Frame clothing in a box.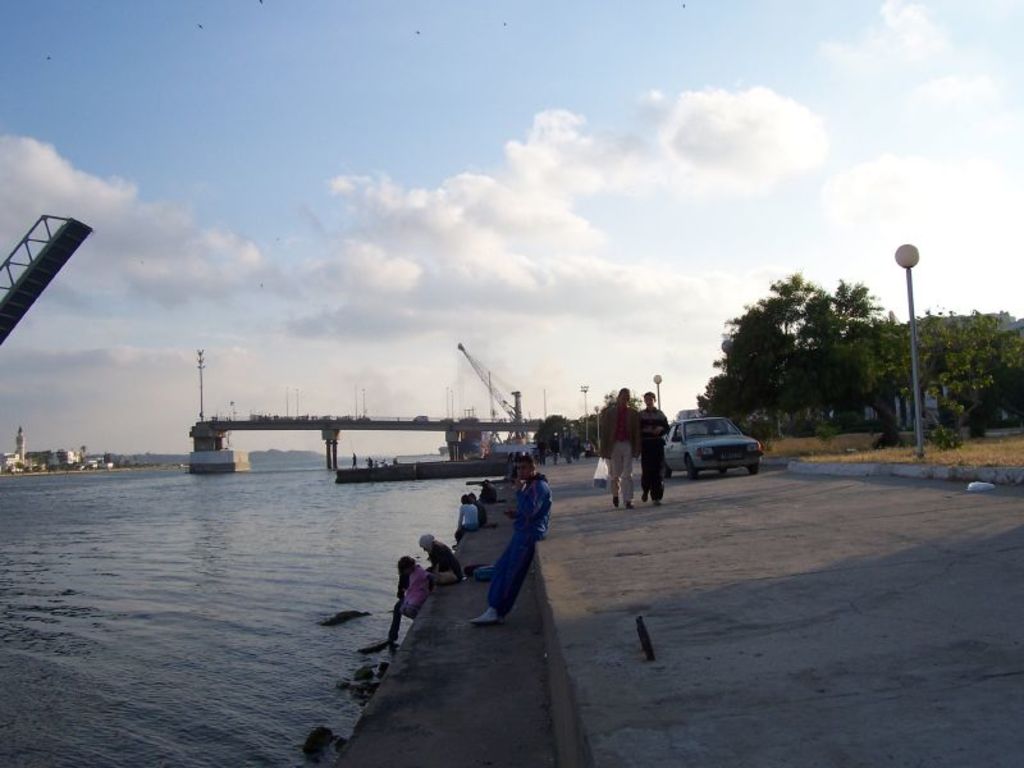
<region>348, 454, 356, 468</region>.
